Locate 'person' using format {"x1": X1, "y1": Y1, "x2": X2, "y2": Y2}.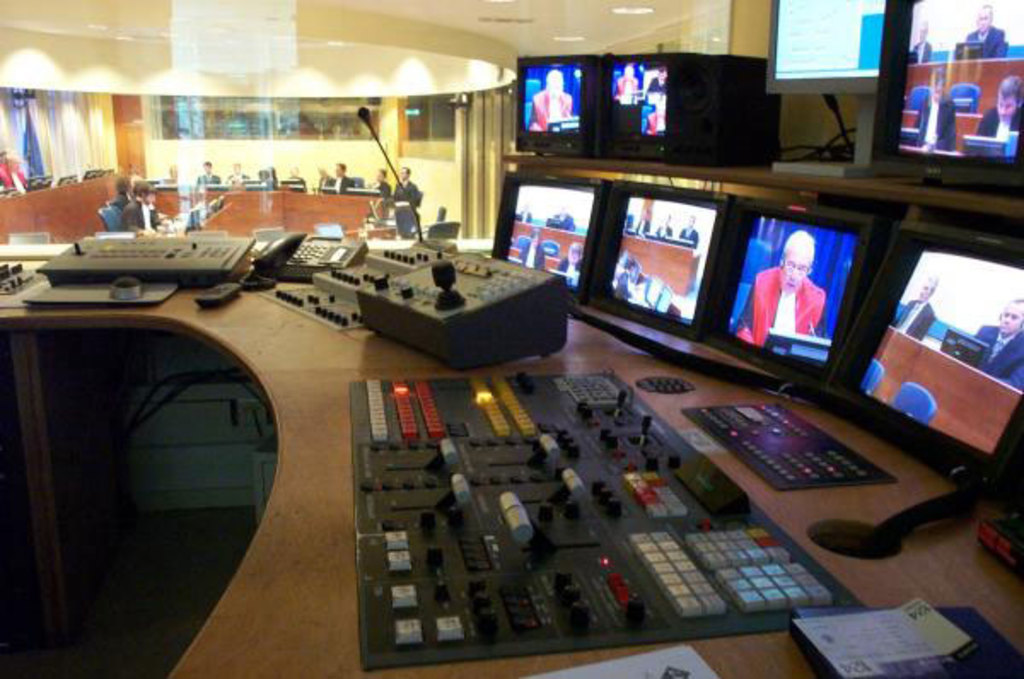
{"x1": 903, "y1": 17, "x2": 934, "y2": 65}.
